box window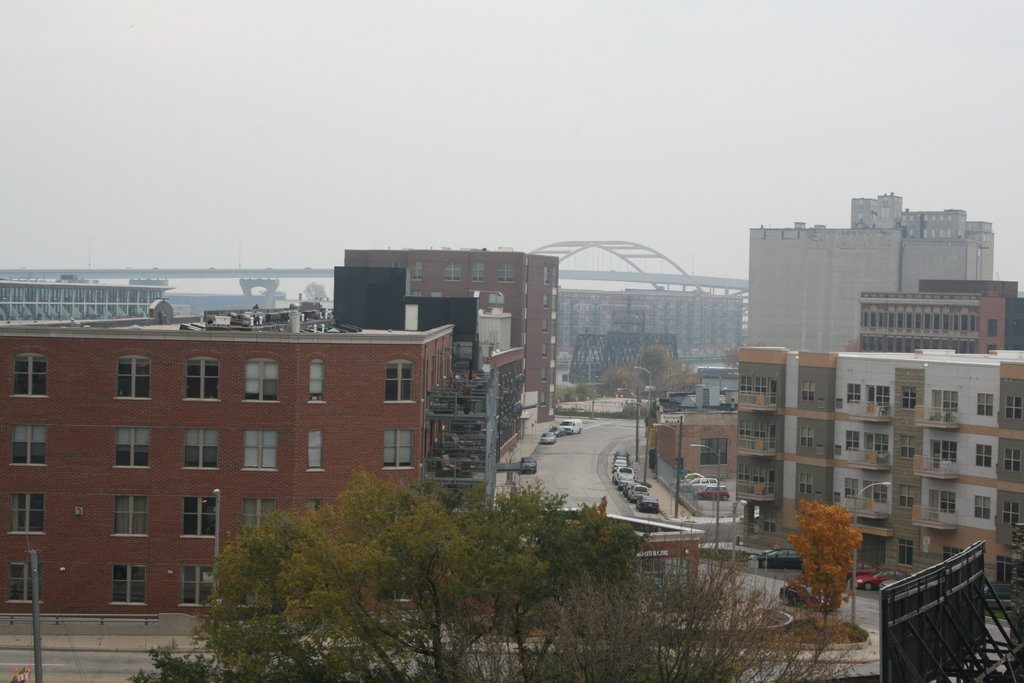
(939,443,955,461)
